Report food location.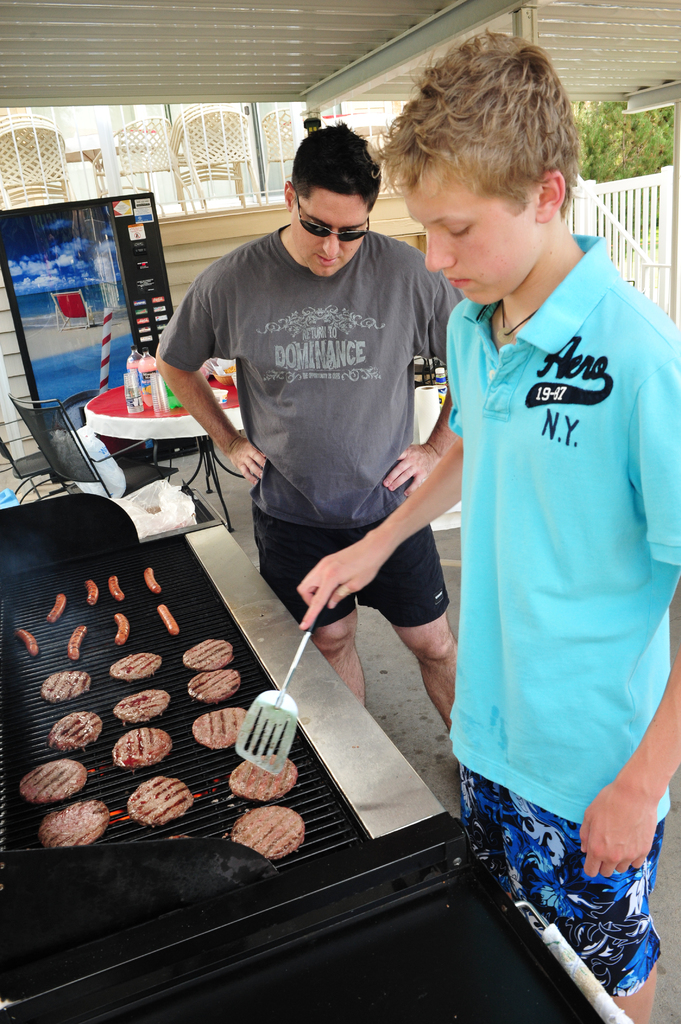
Report: (17,627,39,657).
